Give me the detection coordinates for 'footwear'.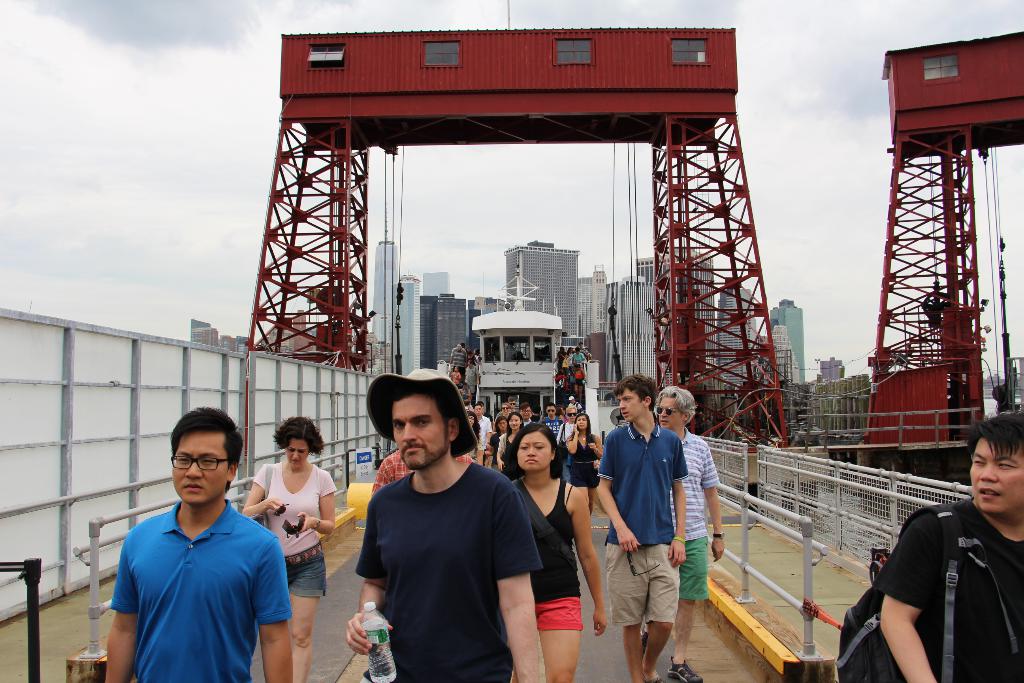
x1=641 y1=667 x2=662 y2=682.
